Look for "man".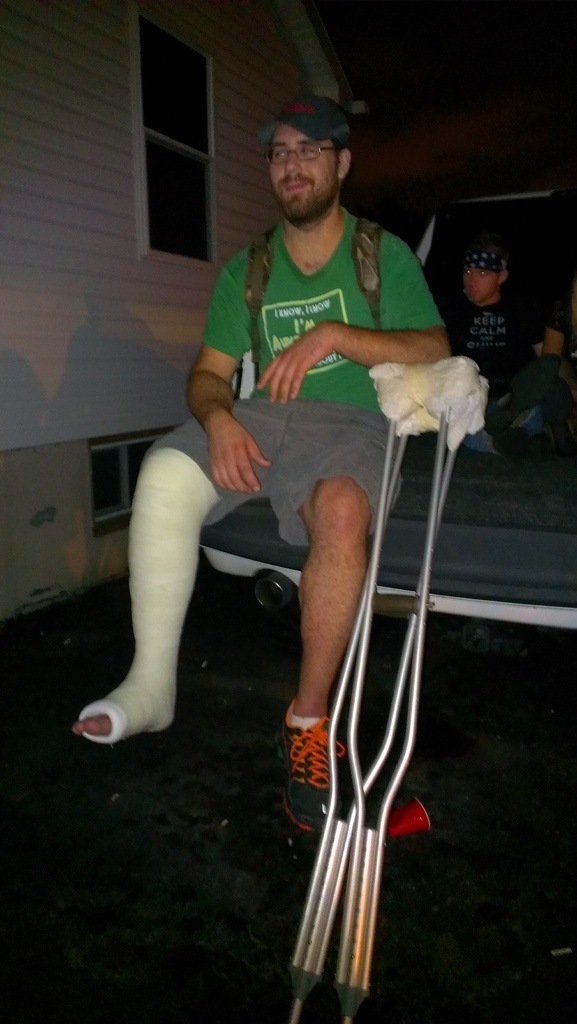
Found: [436, 245, 576, 388].
